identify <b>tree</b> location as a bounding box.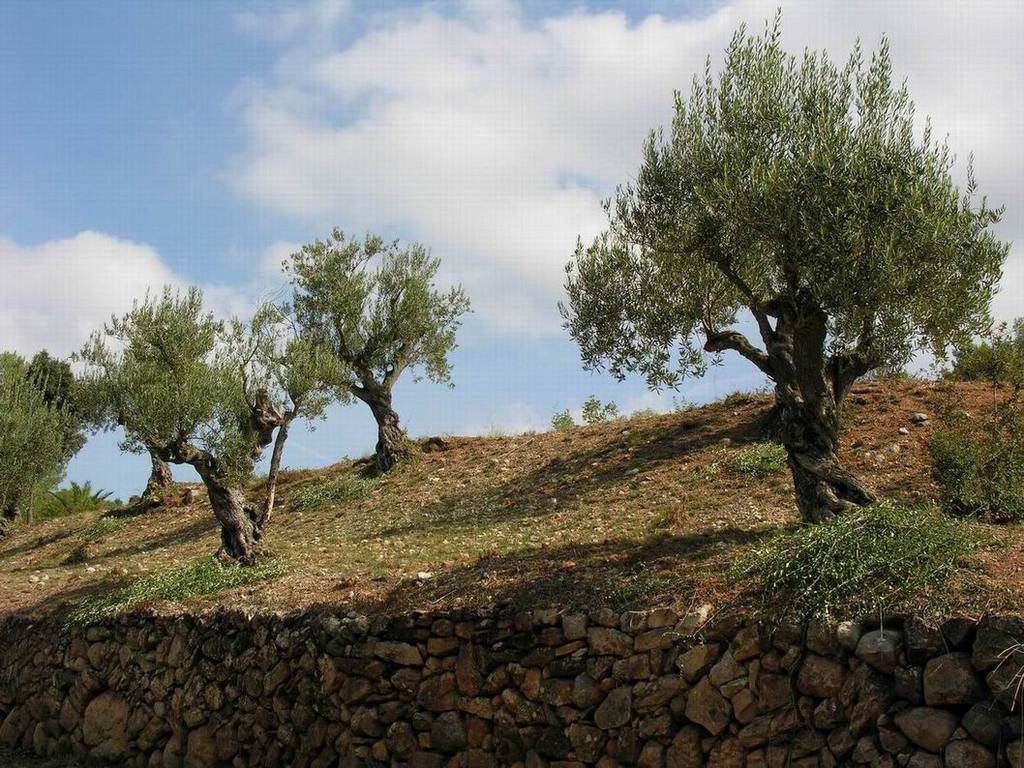
[72,275,299,565].
